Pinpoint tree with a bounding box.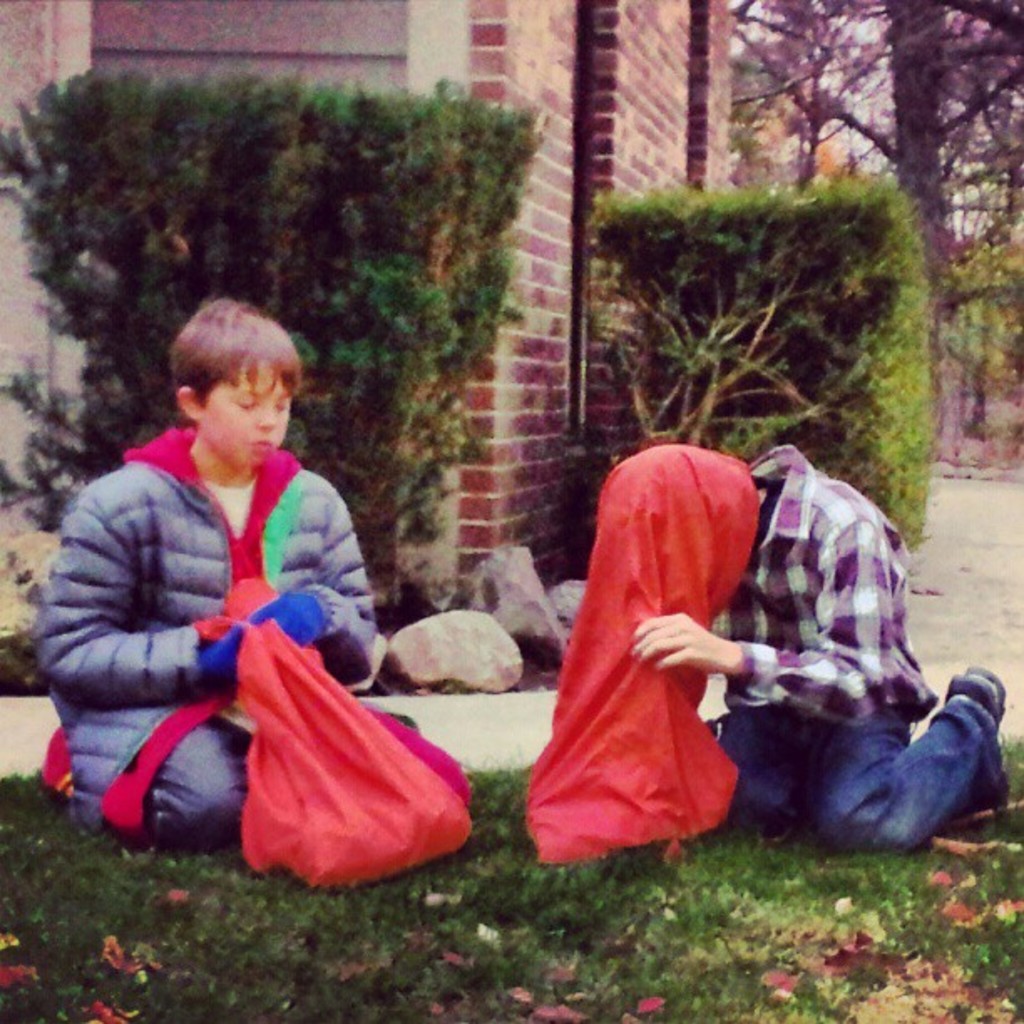
<box>863,0,1007,356</box>.
